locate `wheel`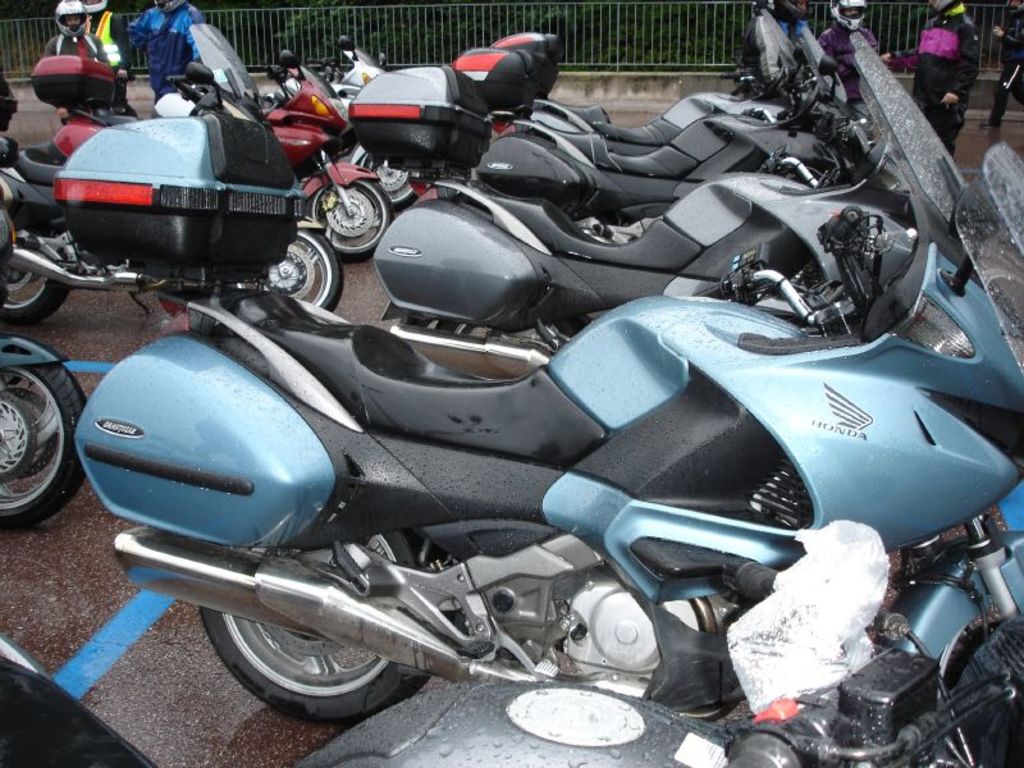
x1=0, y1=366, x2=91, y2=529
